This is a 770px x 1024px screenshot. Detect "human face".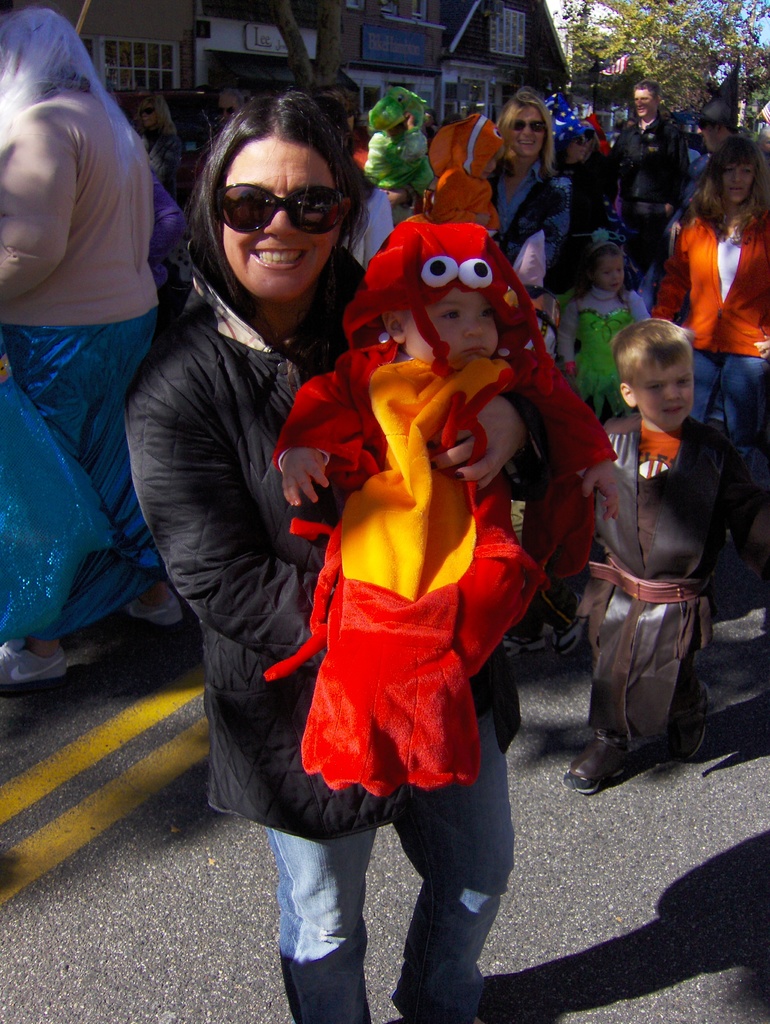
{"left": 596, "top": 251, "right": 626, "bottom": 287}.
